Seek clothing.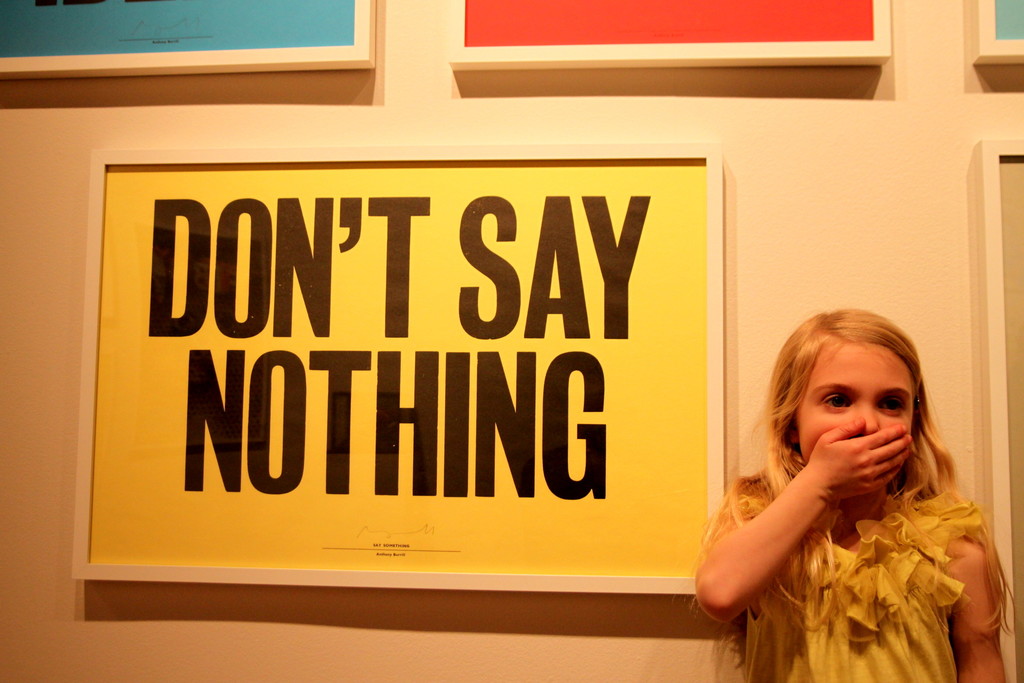
(780, 488, 979, 682).
